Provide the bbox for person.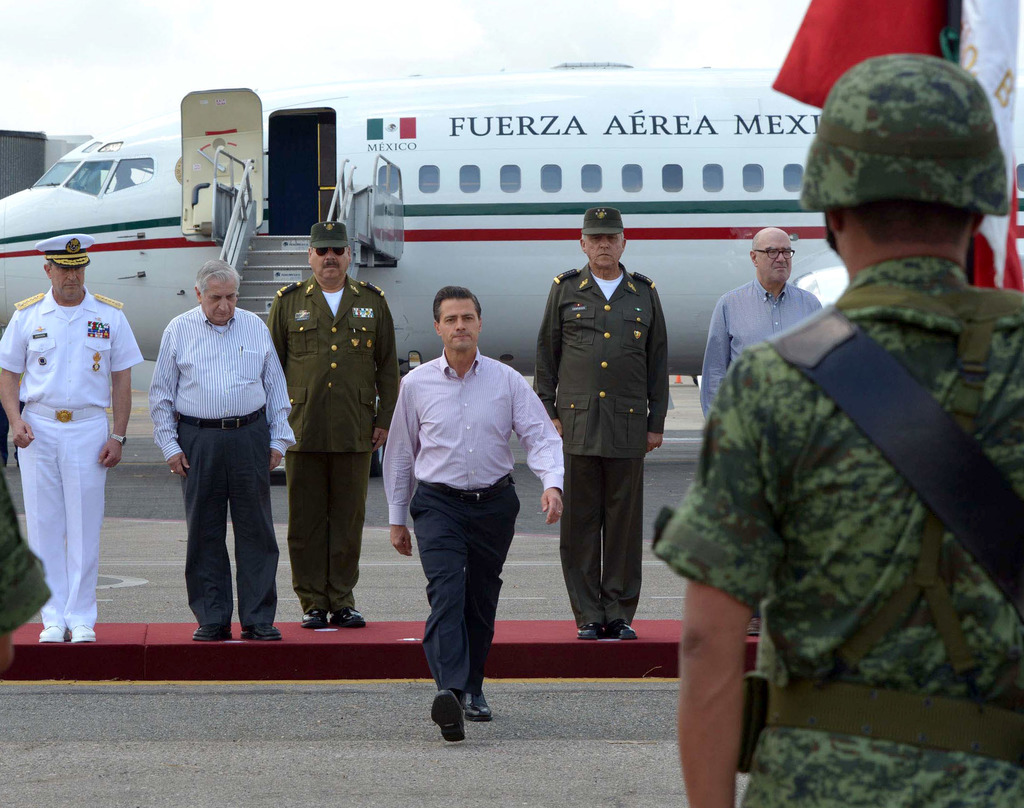
[x1=269, y1=218, x2=399, y2=632].
